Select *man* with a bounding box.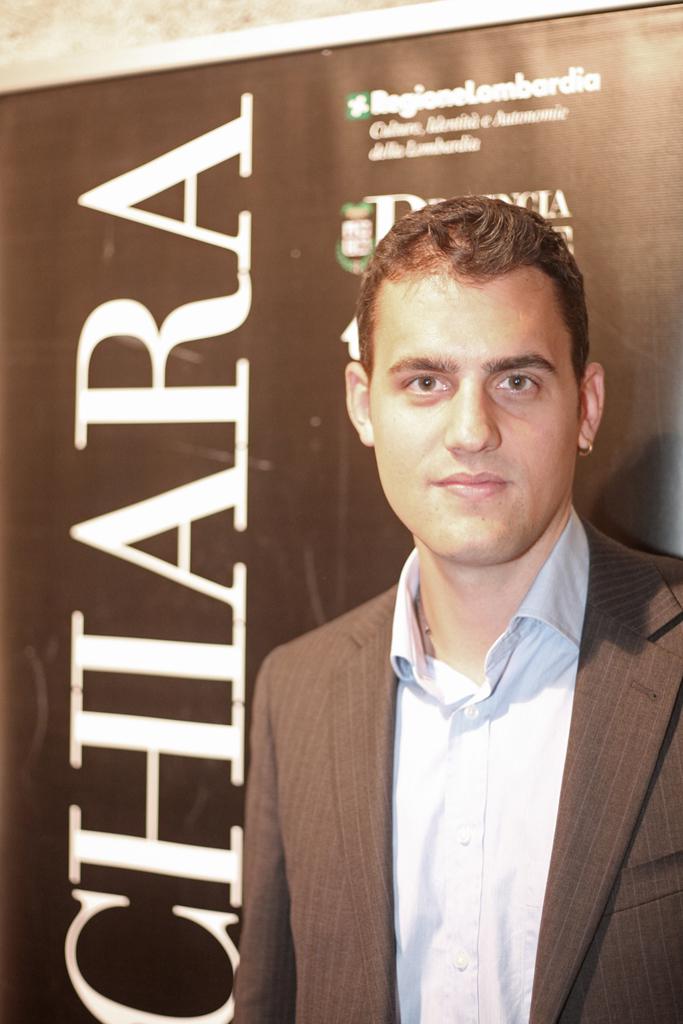
(209,192,679,1023).
